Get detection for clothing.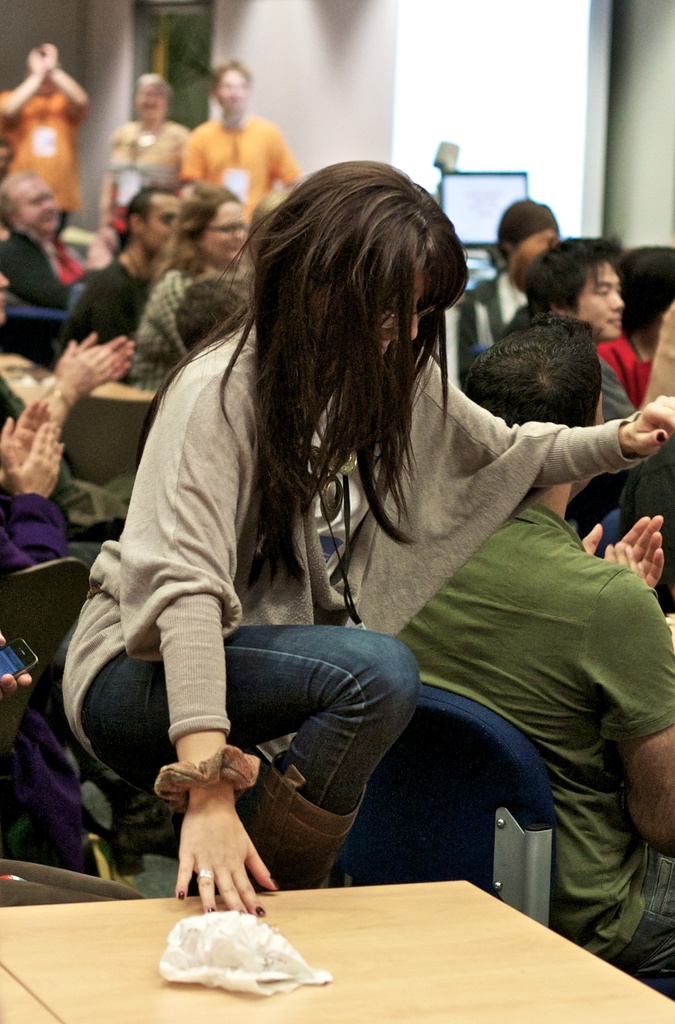
Detection: locate(0, 223, 91, 316).
